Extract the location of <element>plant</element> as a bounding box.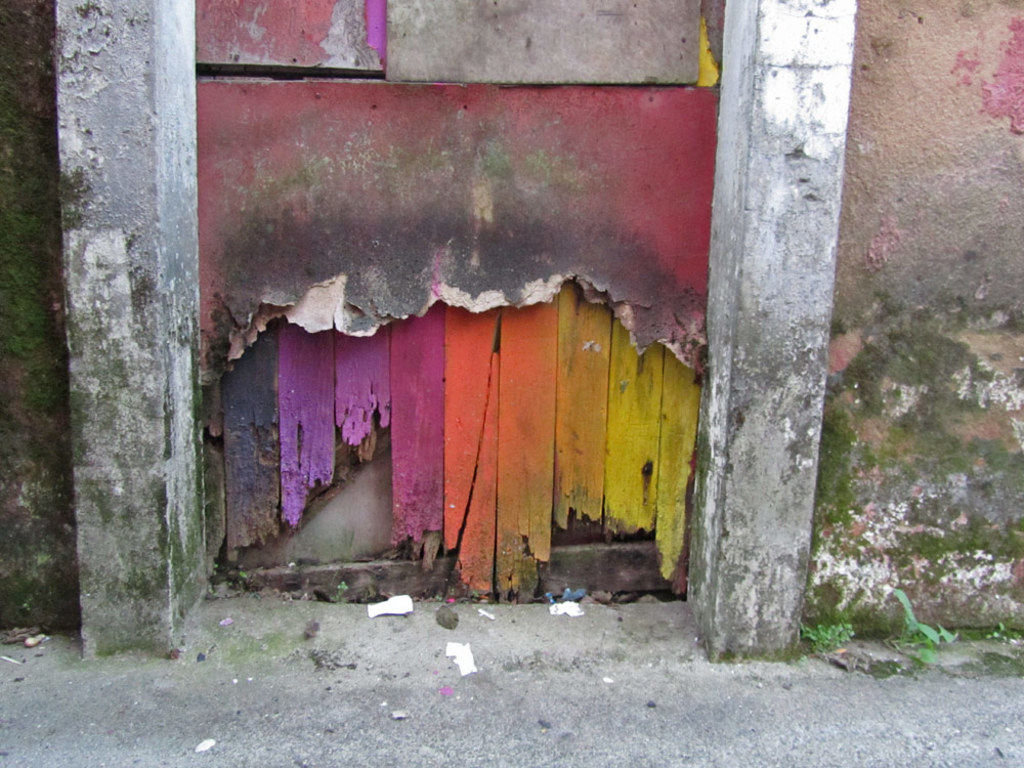
region(888, 579, 961, 671).
